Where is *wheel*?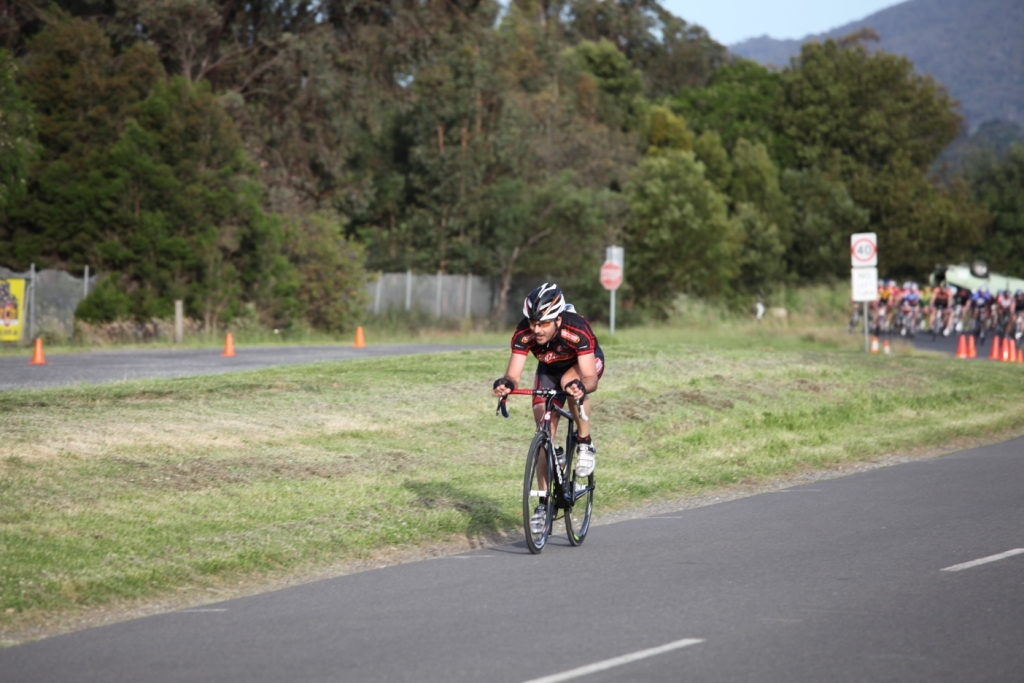
[565, 440, 594, 546].
